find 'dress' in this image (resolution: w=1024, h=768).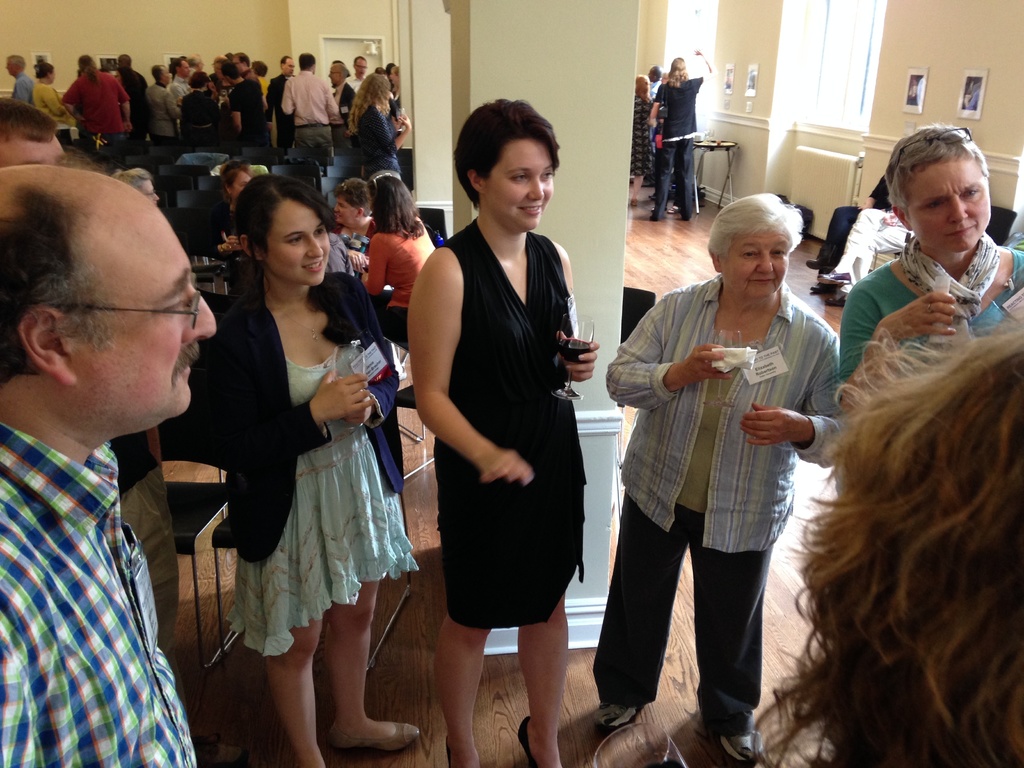
crop(360, 71, 431, 234).
